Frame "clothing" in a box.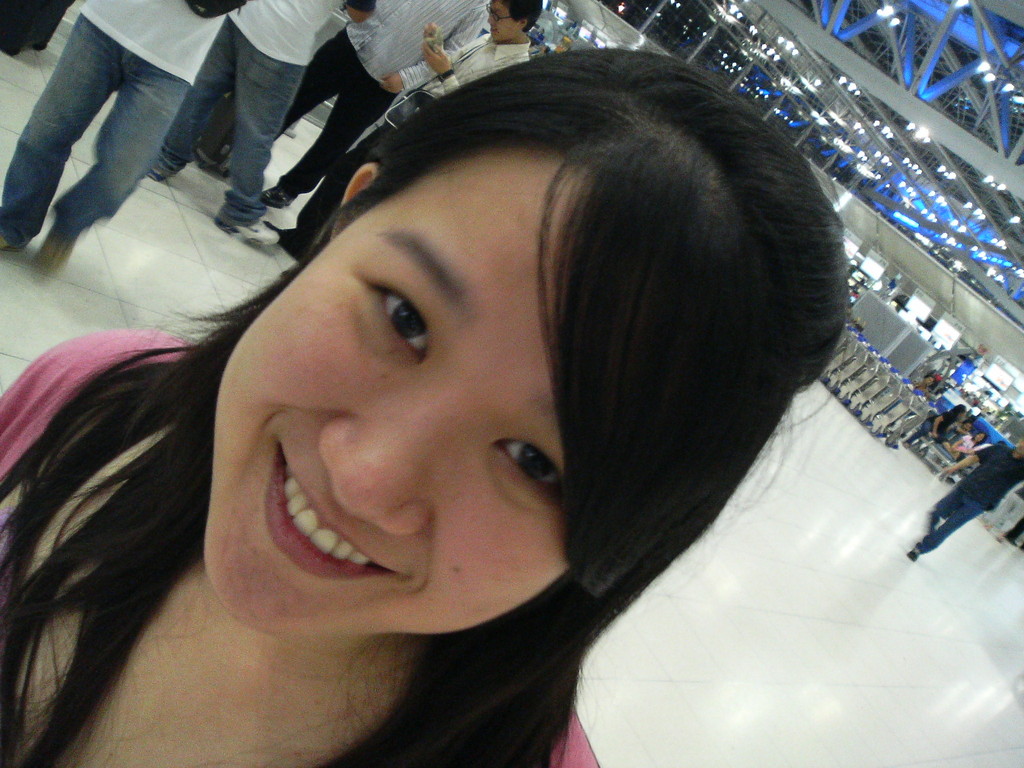
[269,1,495,208].
